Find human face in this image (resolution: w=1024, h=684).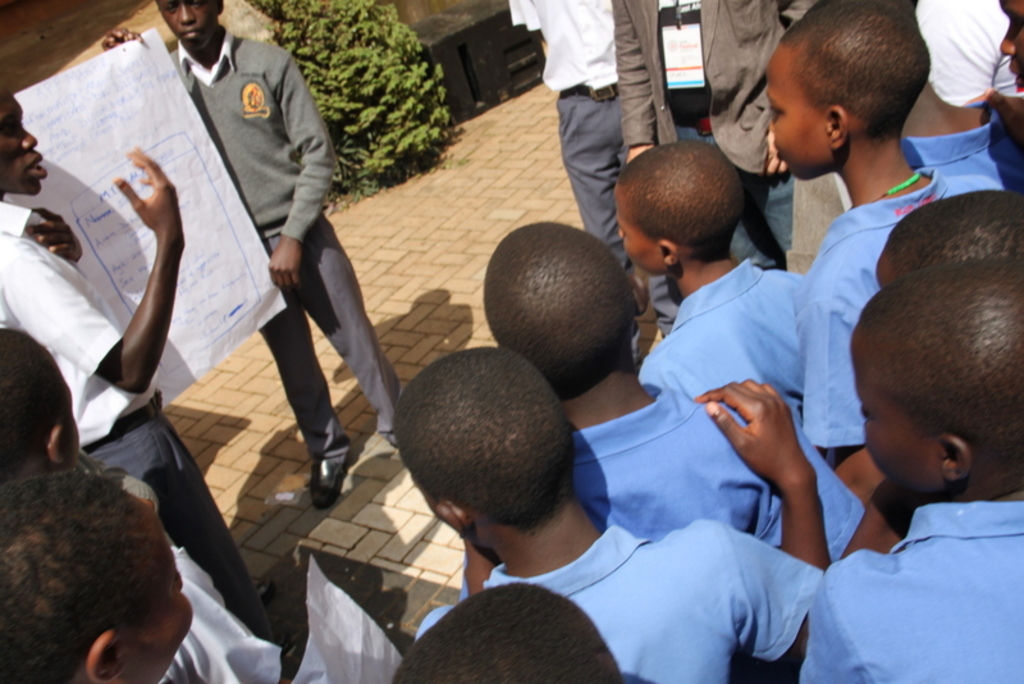
132:511:188:683.
